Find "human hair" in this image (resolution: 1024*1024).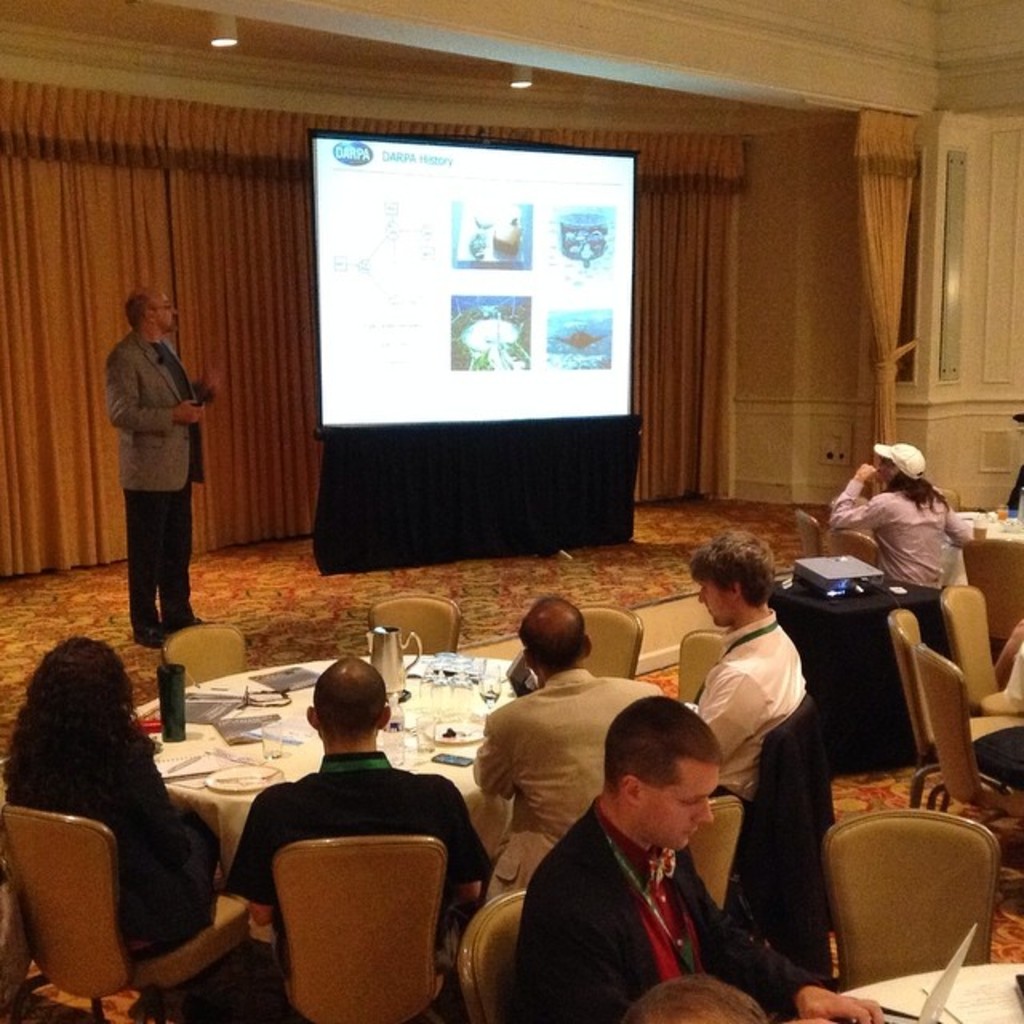
bbox=[123, 298, 147, 330].
